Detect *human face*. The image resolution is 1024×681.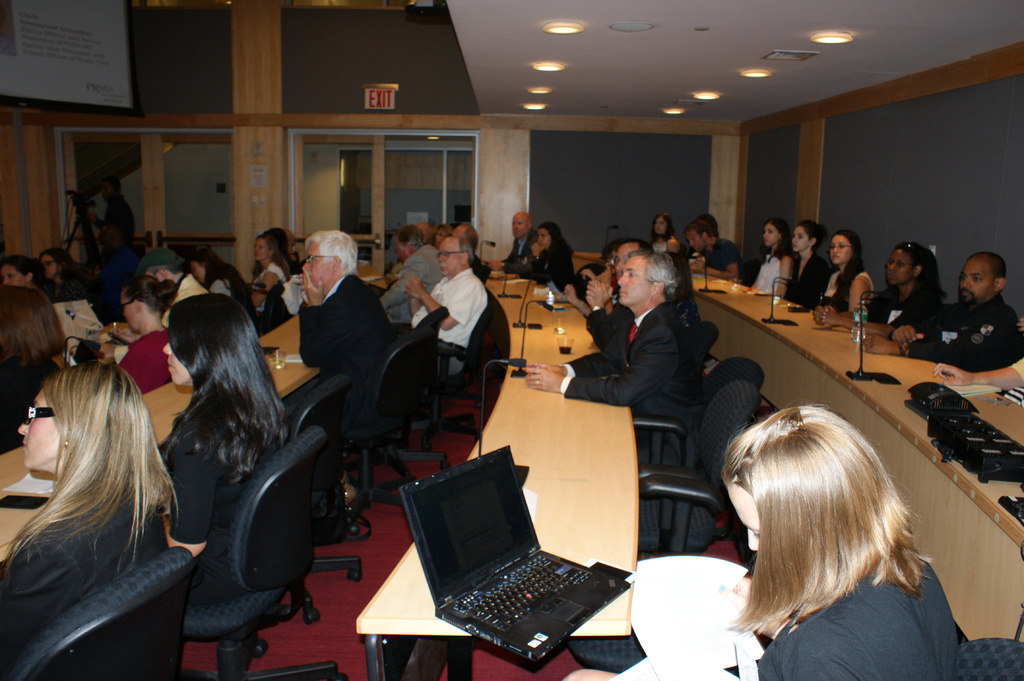
(x1=688, y1=228, x2=705, y2=252).
